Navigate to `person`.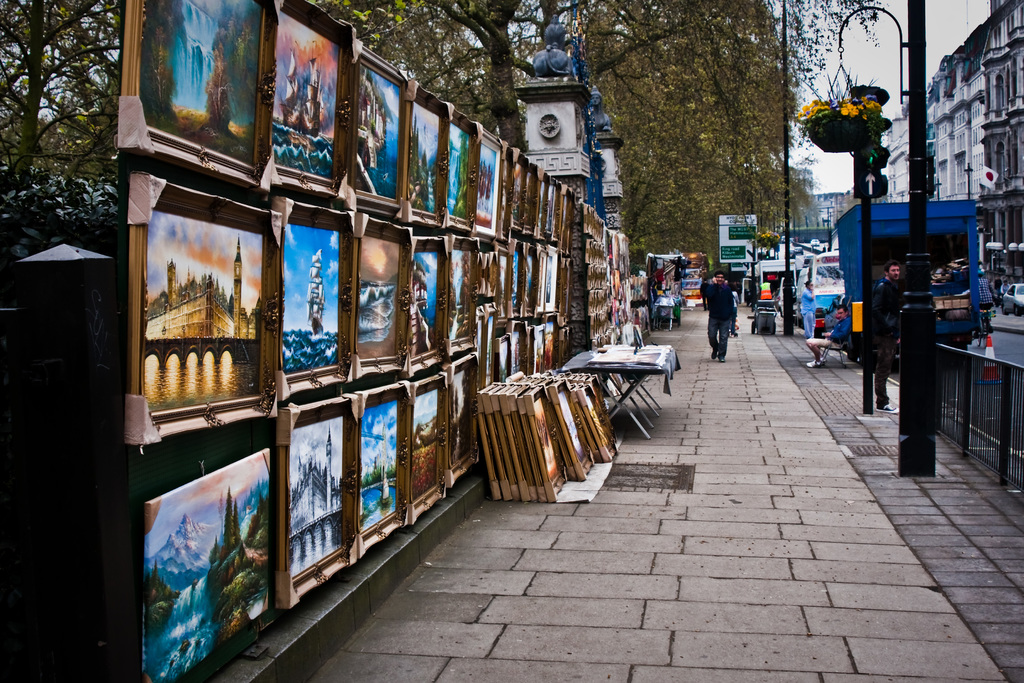
Navigation target: <region>806, 309, 848, 363</region>.
